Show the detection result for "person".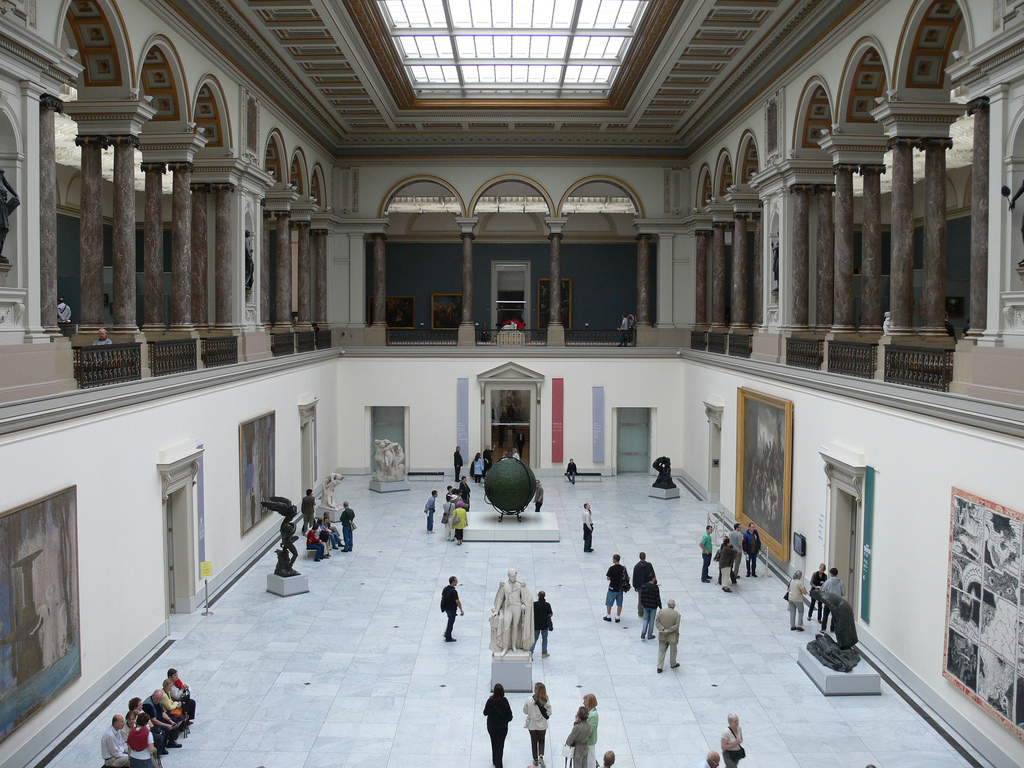
(632, 548, 657, 619).
